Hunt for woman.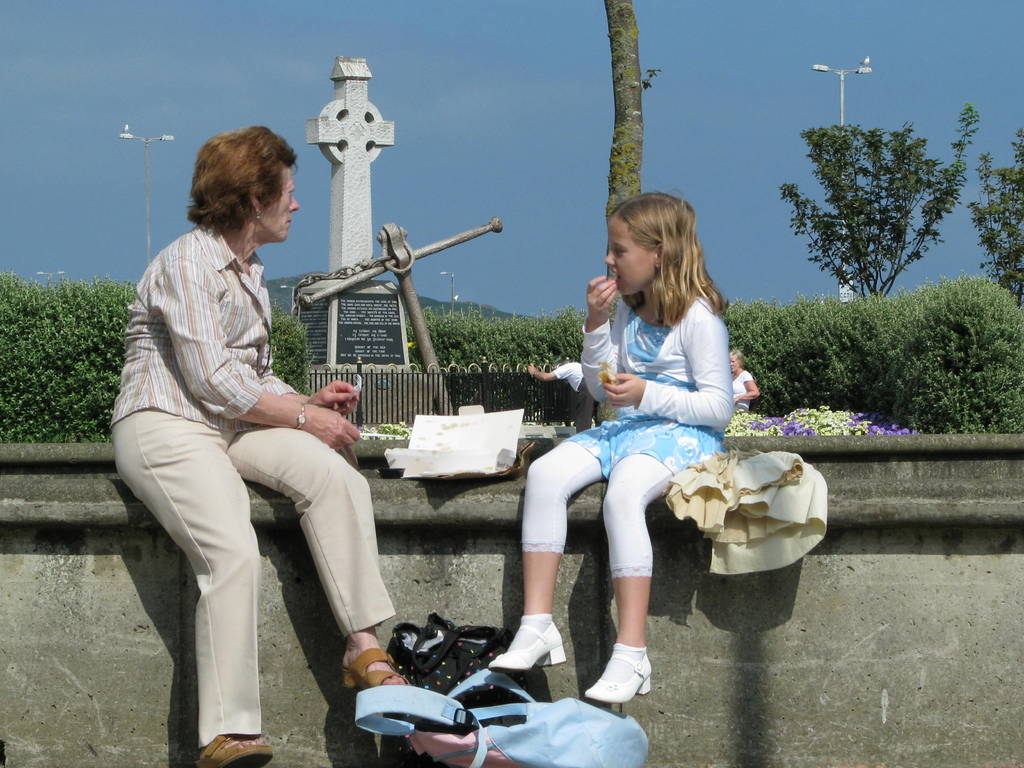
Hunted down at 107 122 415 767.
